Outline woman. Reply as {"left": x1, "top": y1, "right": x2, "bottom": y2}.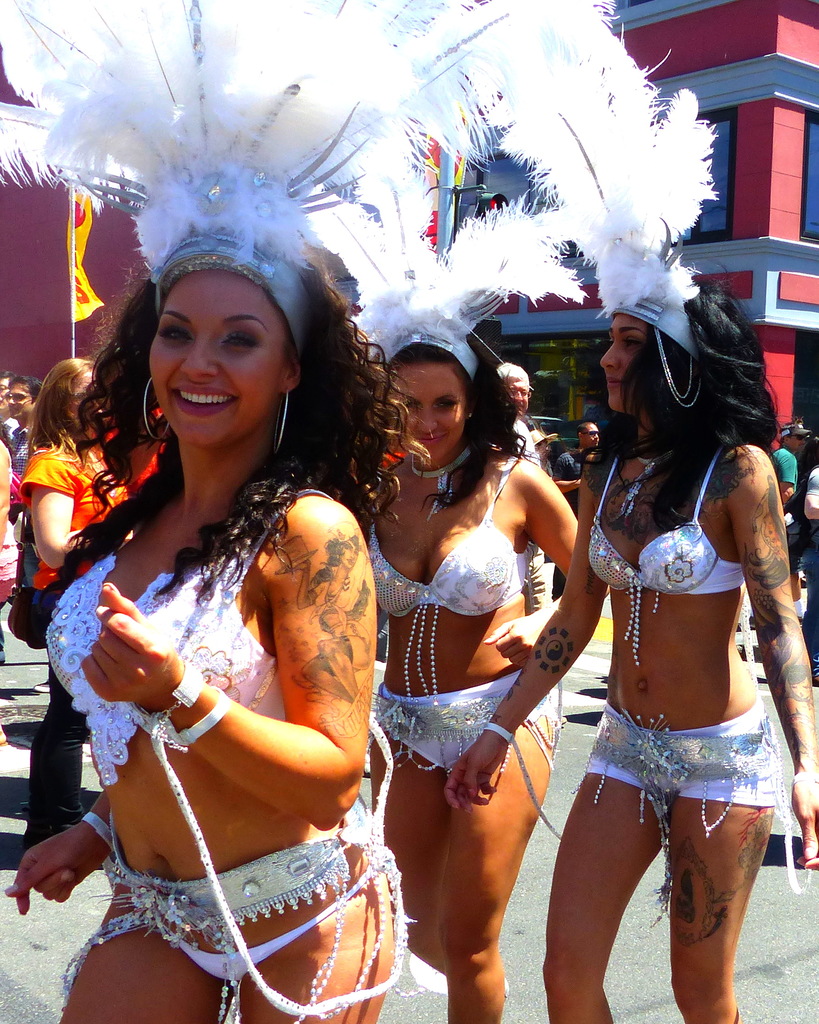
{"left": 358, "top": 312, "right": 605, "bottom": 989}.
